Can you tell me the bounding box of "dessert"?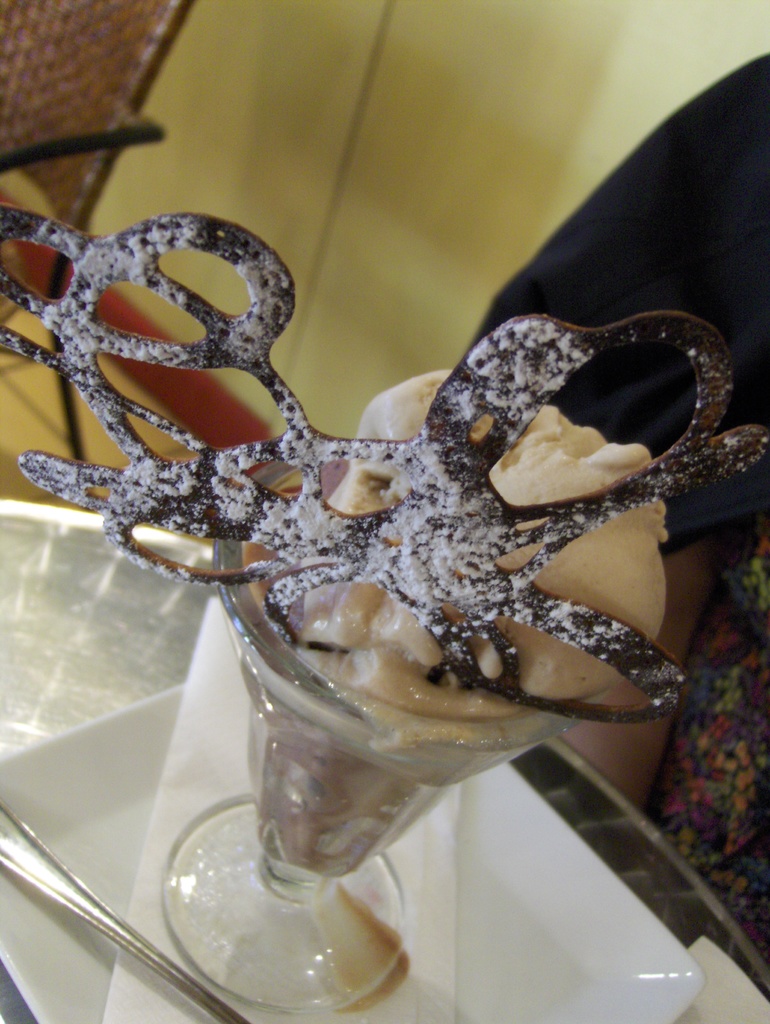
bbox=(72, 268, 716, 947).
